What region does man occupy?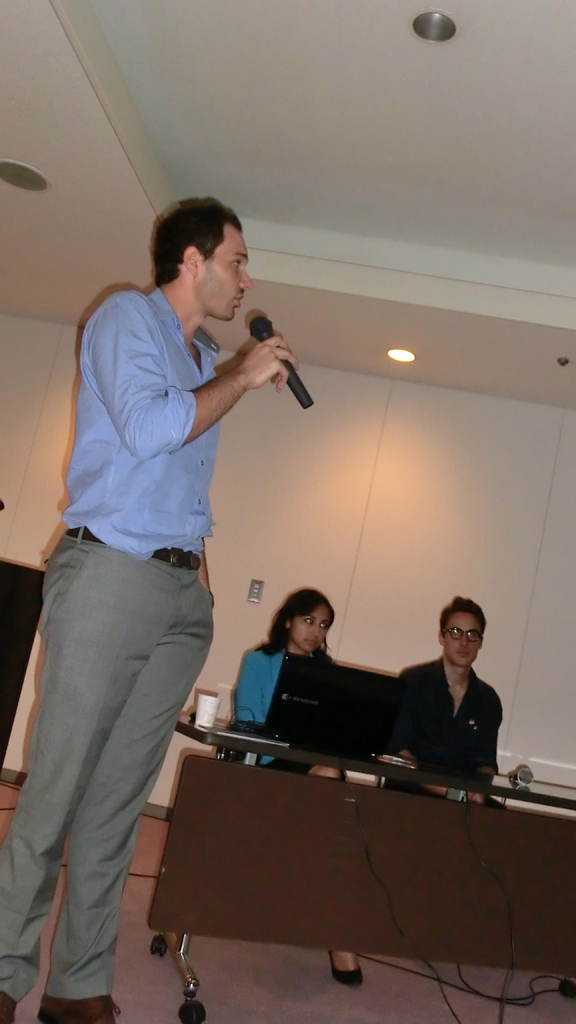
[27, 193, 305, 966].
